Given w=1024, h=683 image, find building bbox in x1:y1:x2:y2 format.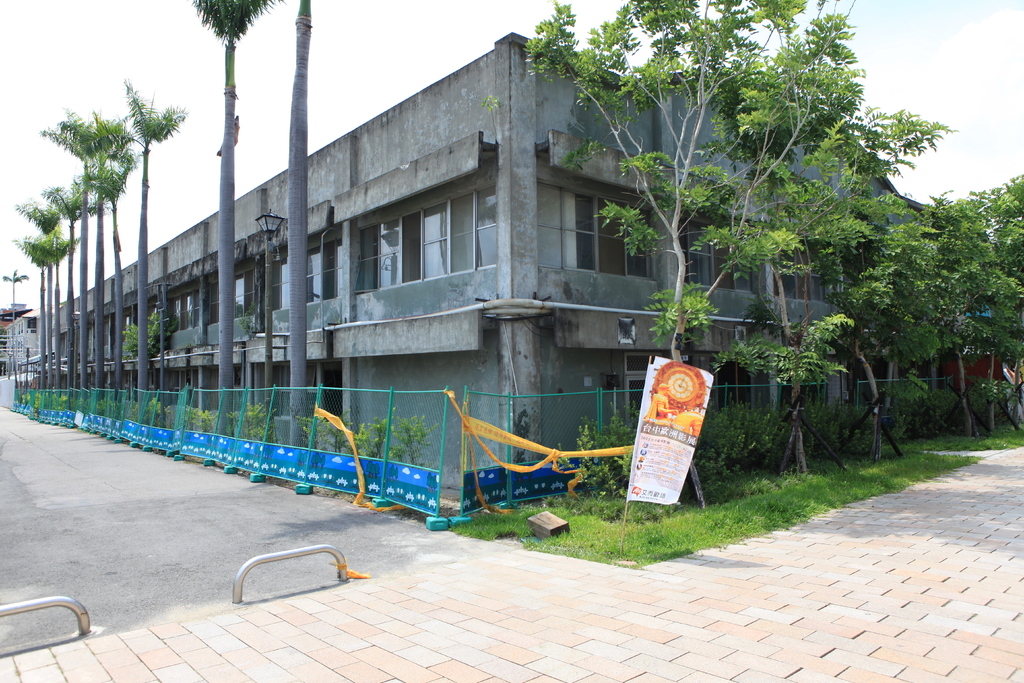
44:27:984:491.
